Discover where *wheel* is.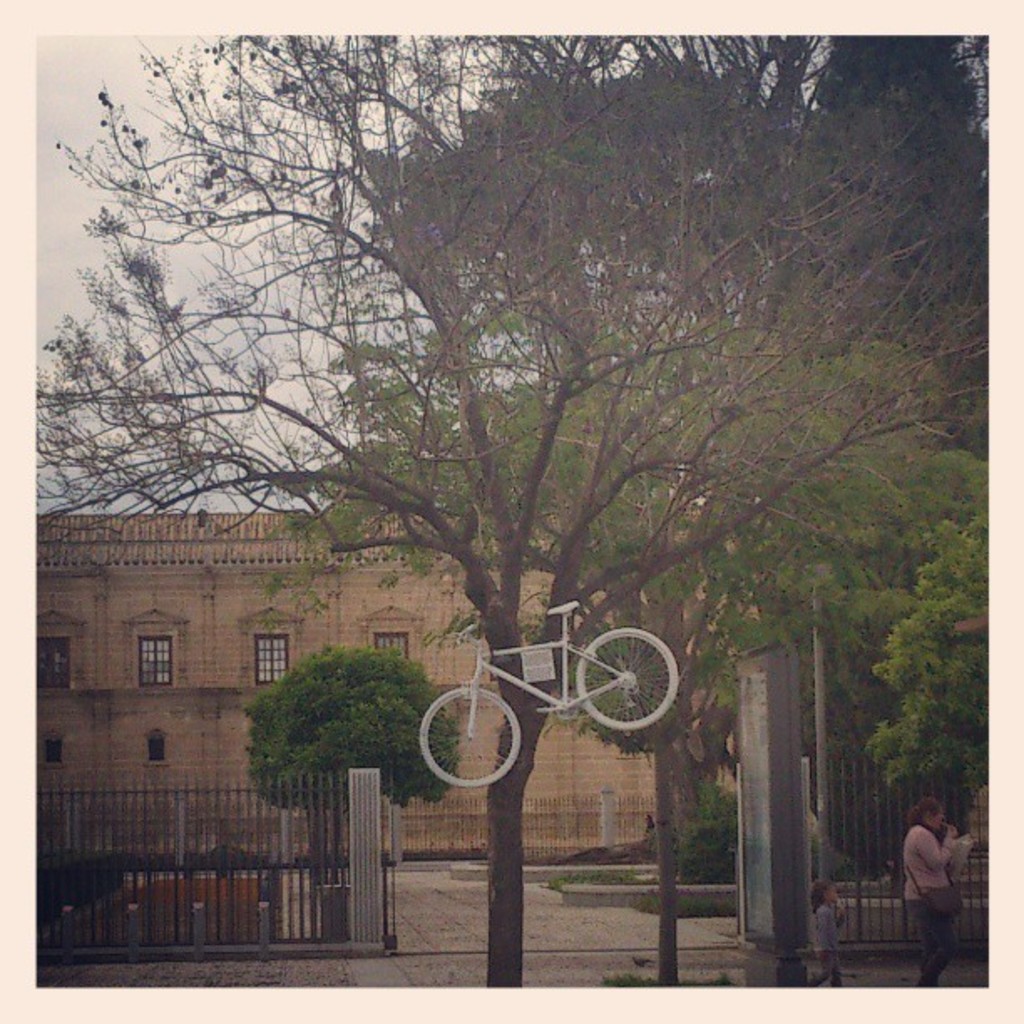
Discovered at box(577, 629, 676, 731).
